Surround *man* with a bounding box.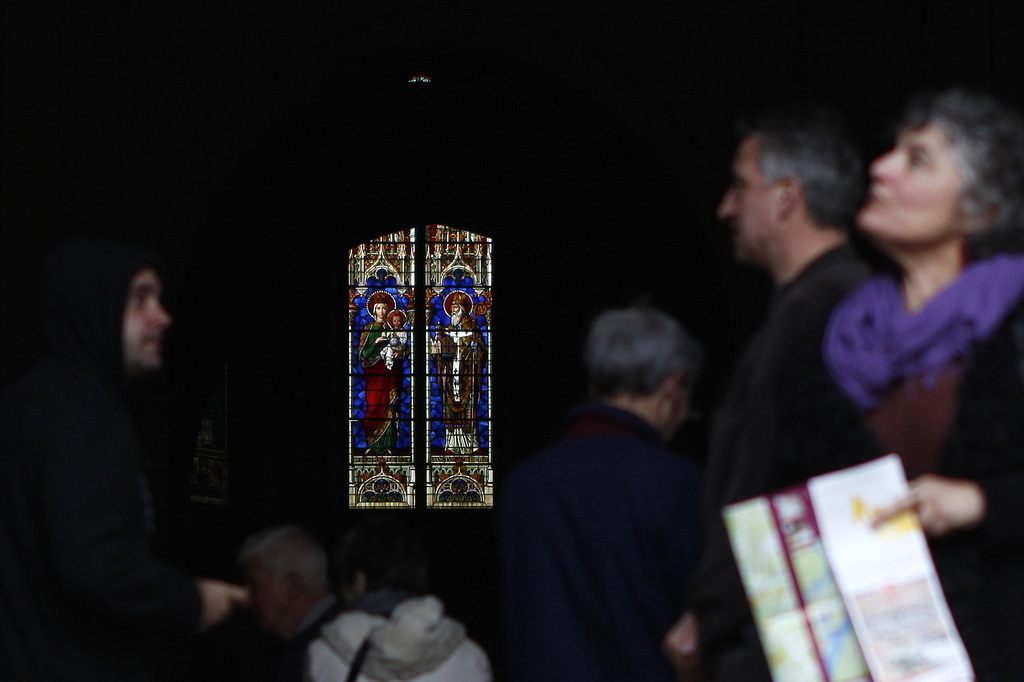
636/111/915/681.
